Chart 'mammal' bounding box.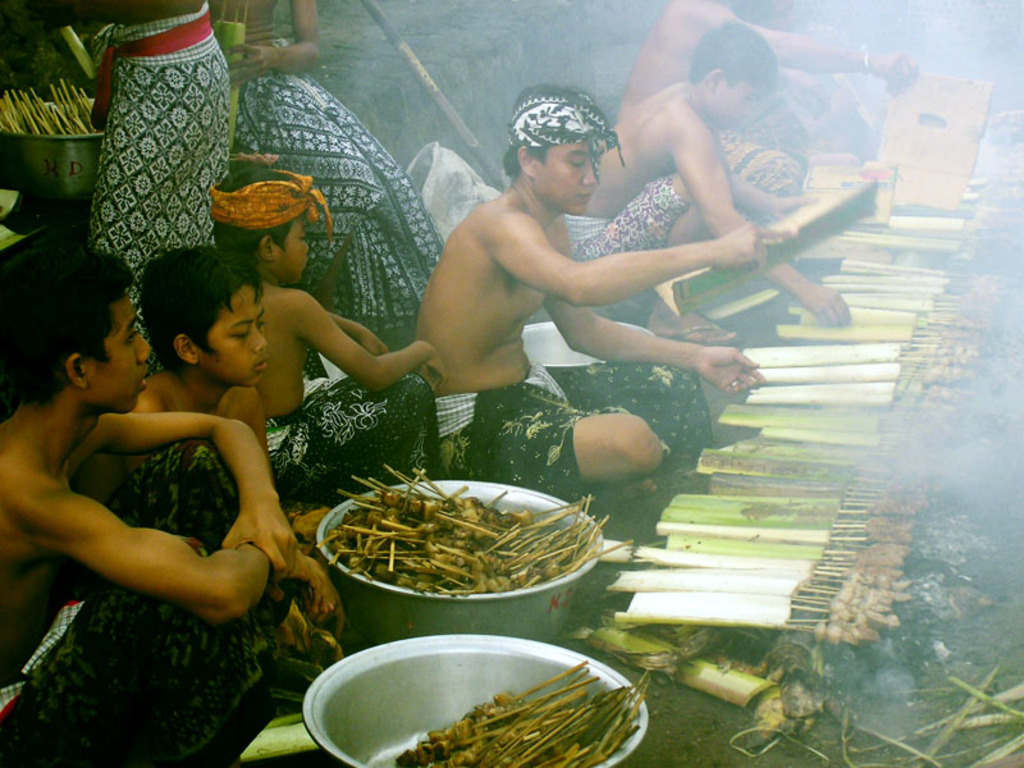
Charted: (613, 0, 925, 193).
